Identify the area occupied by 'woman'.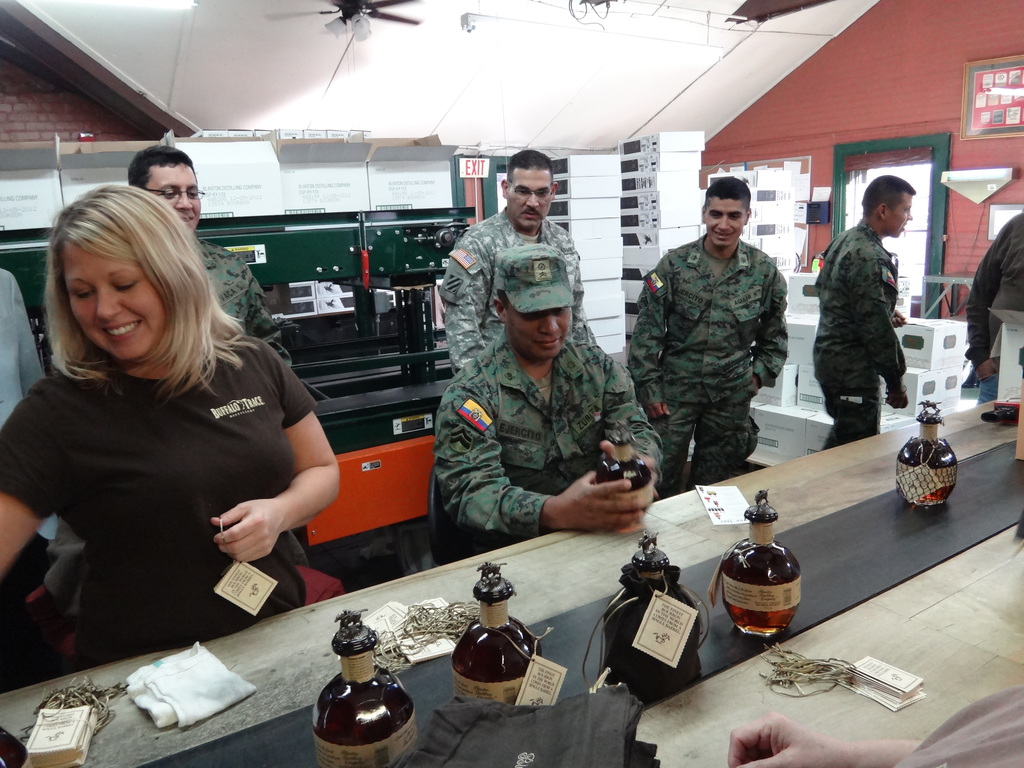
Area: {"x1": 11, "y1": 175, "x2": 334, "y2": 699}.
